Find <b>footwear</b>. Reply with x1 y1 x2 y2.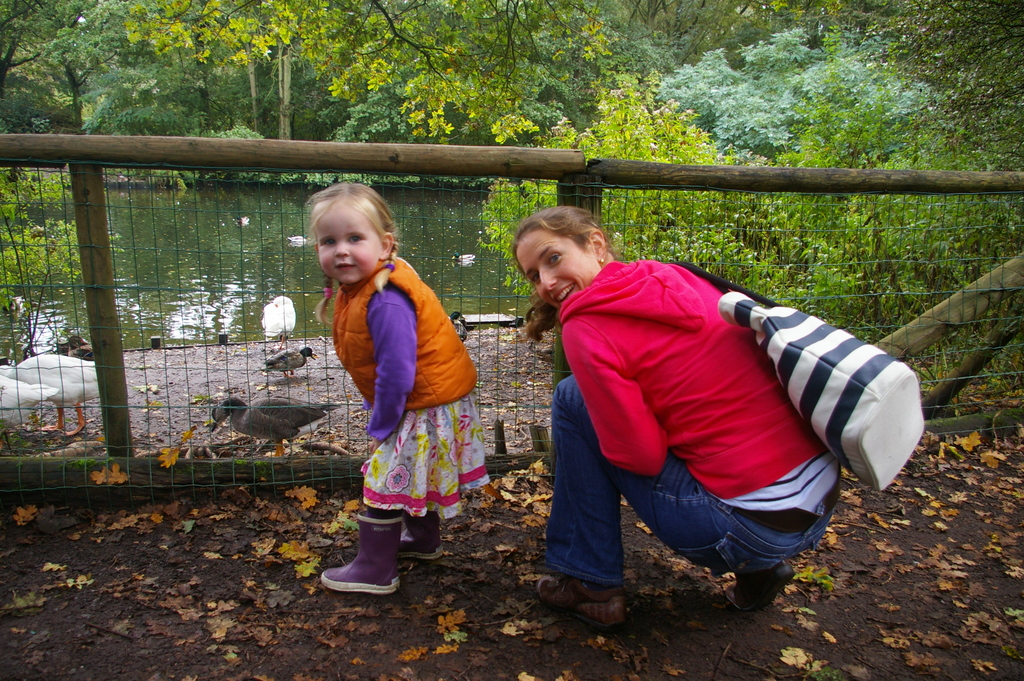
726 560 792 612.
